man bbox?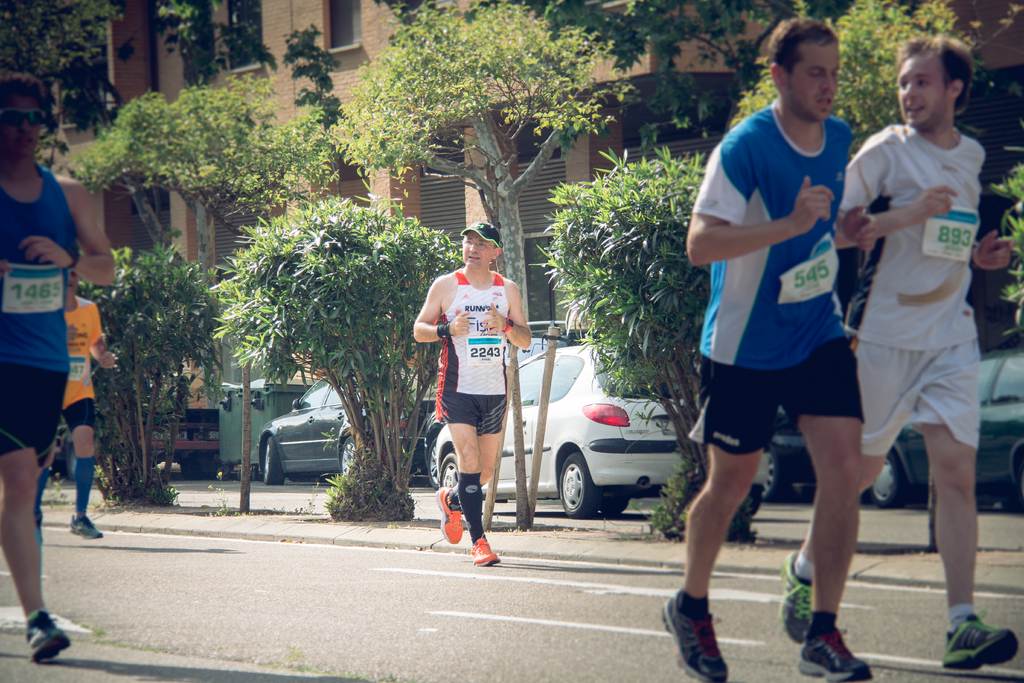
0 71 120 661
